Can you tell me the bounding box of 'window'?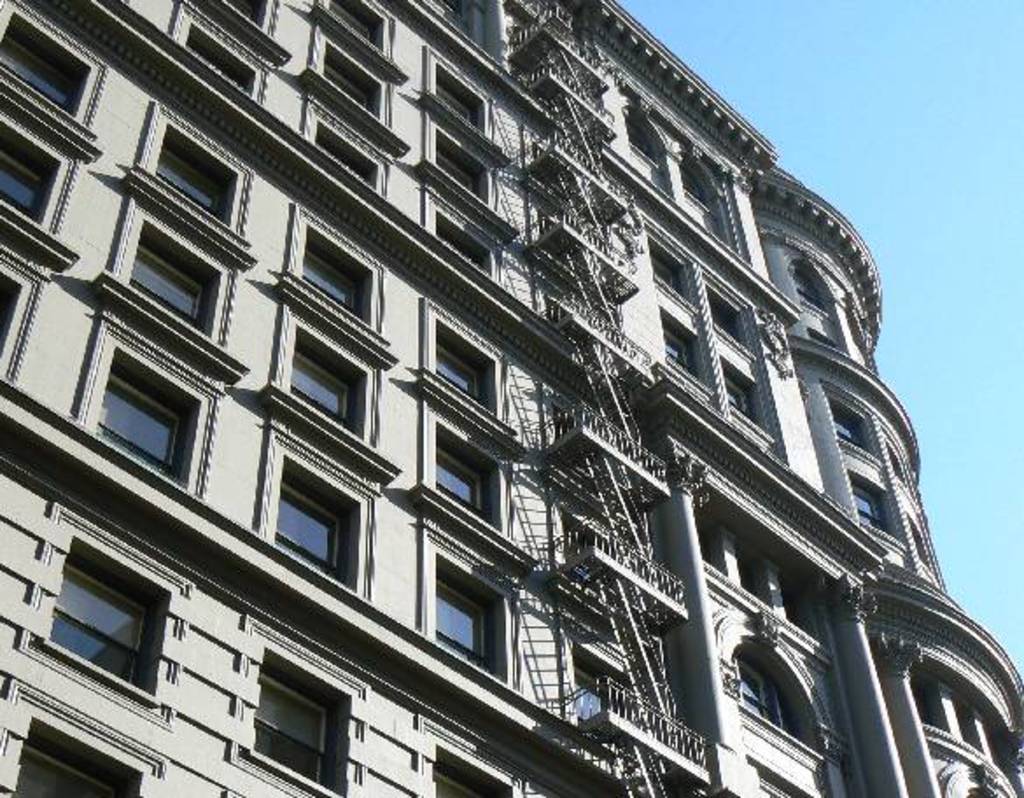
[left=0, top=84, right=102, bottom=261].
